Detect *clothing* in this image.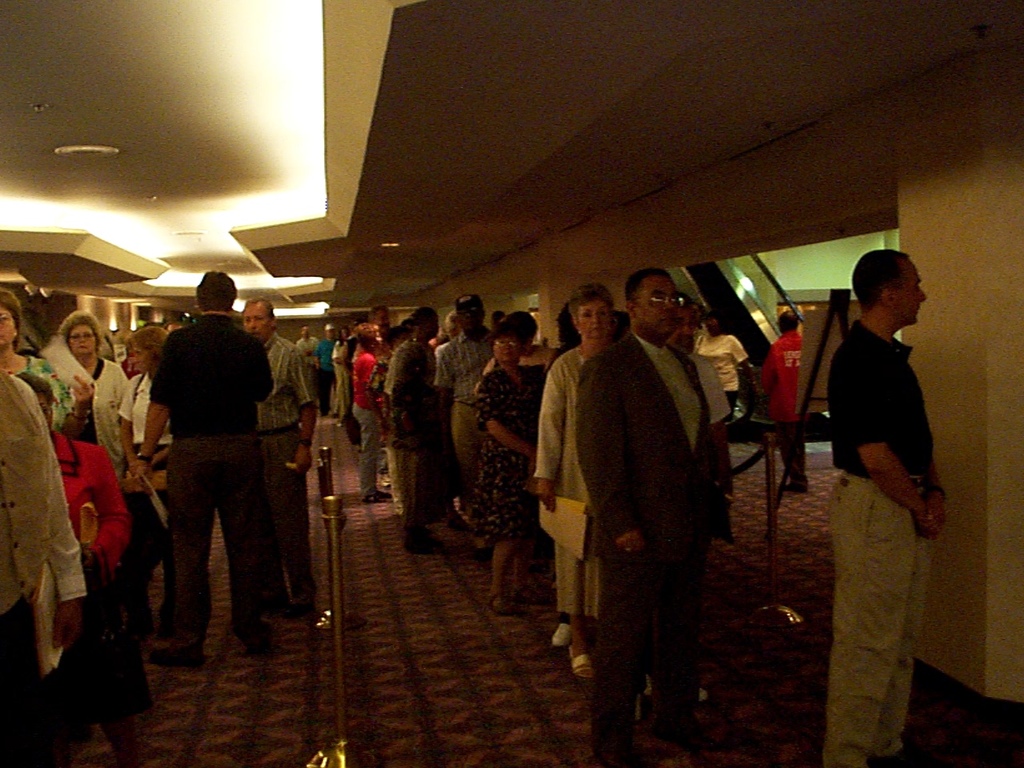
Detection: box=[50, 430, 138, 767].
